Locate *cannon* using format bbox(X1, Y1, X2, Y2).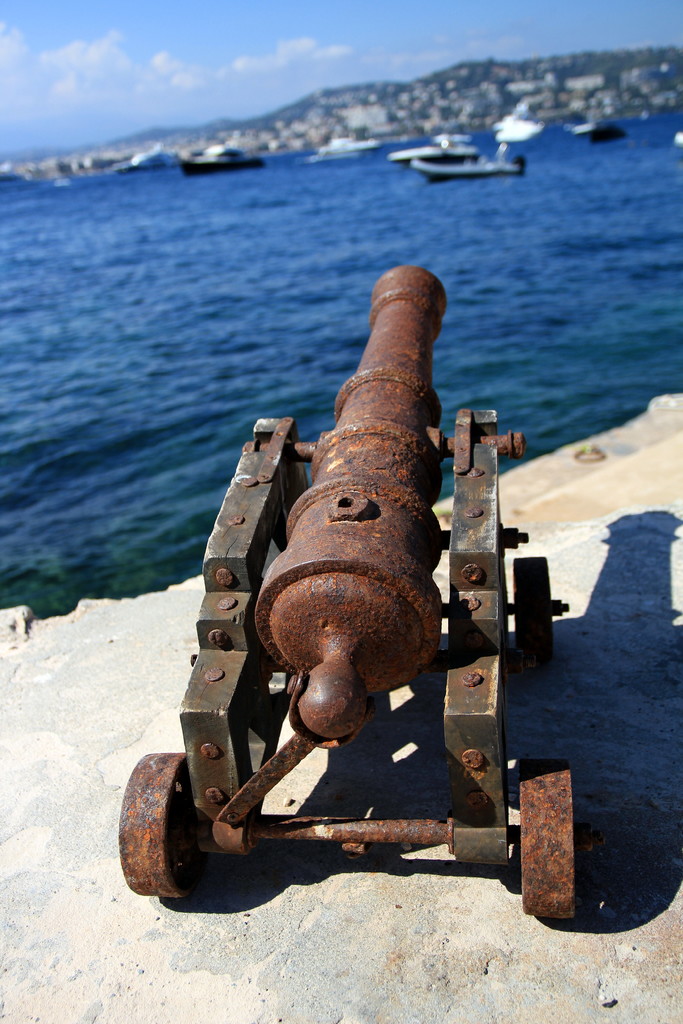
bbox(119, 267, 609, 920).
